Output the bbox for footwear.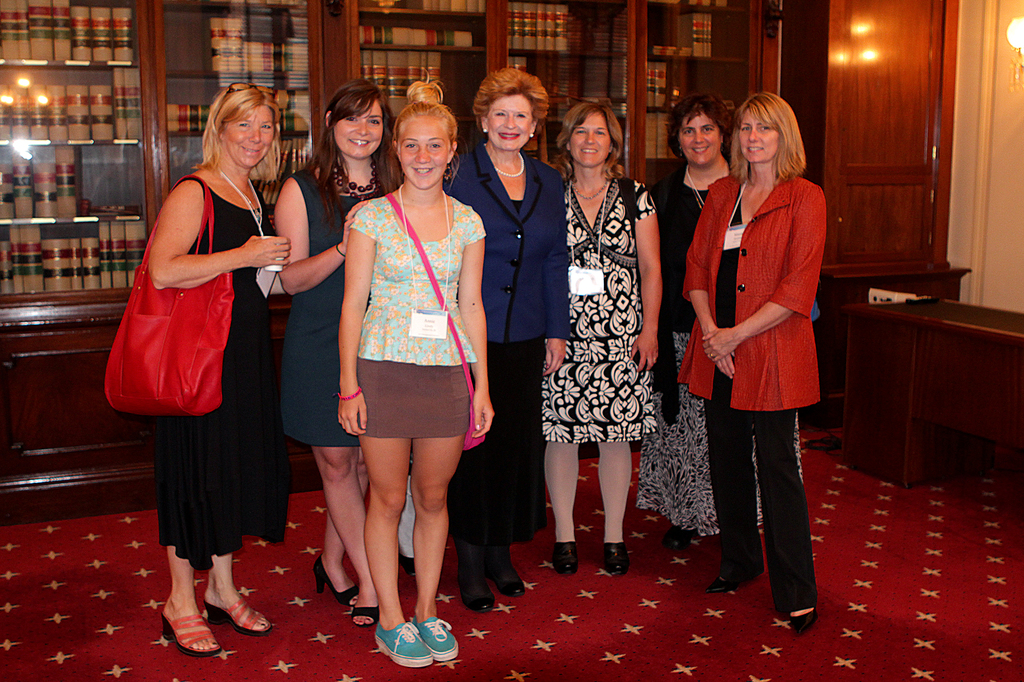
<region>310, 555, 356, 607</region>.
